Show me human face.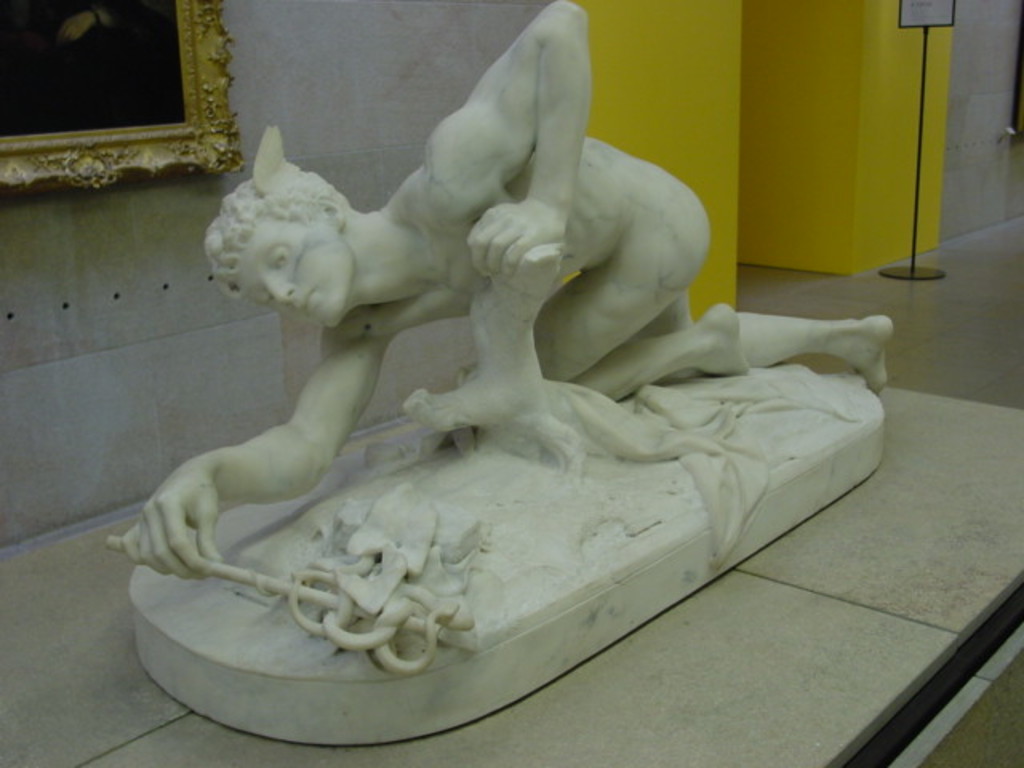
human face is here: detection(237, 205, 354, 326).
